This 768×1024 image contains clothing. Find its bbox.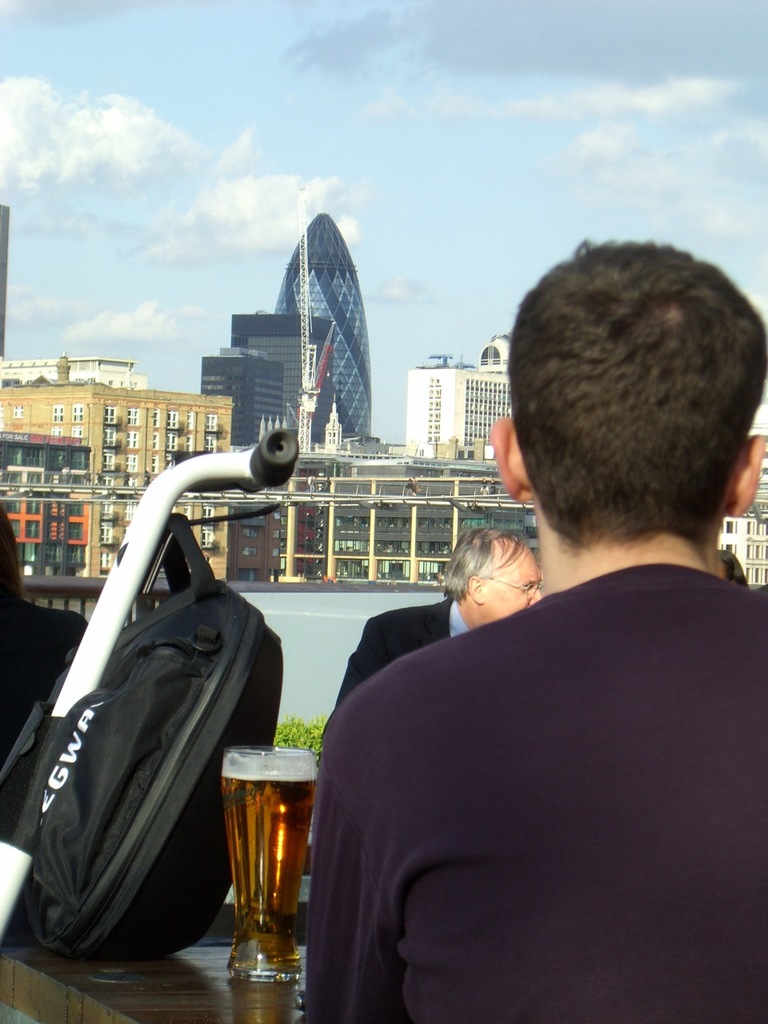
x1=295 y1=514 x2=763 y2=1023.
